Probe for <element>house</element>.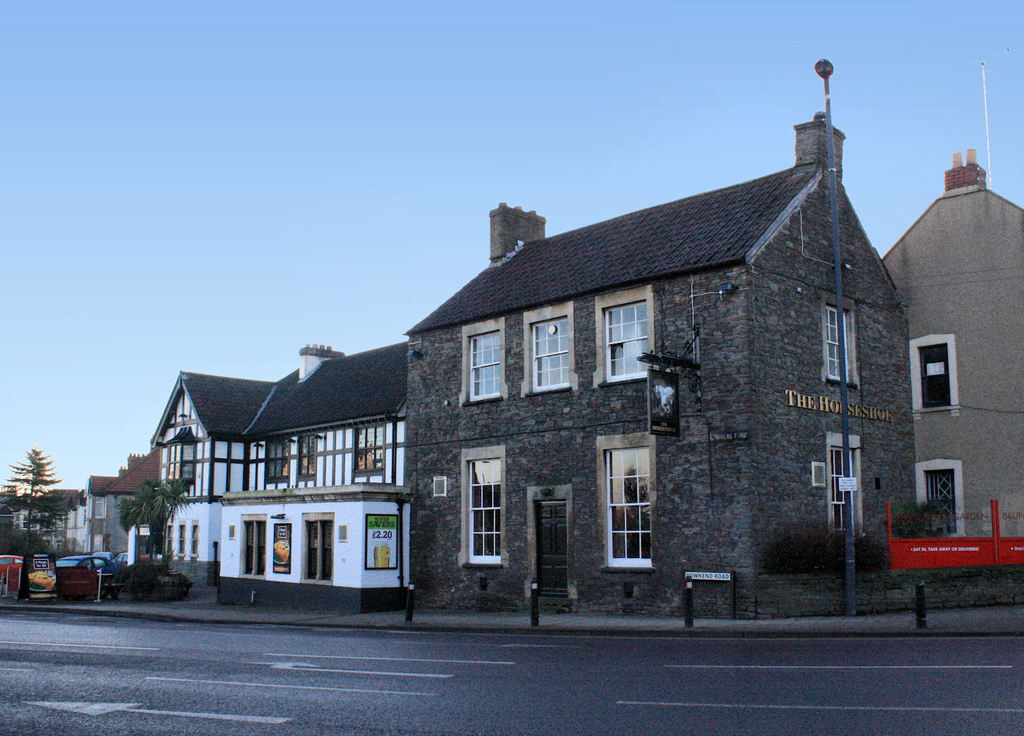
Probe result: 403 113 934 625.
